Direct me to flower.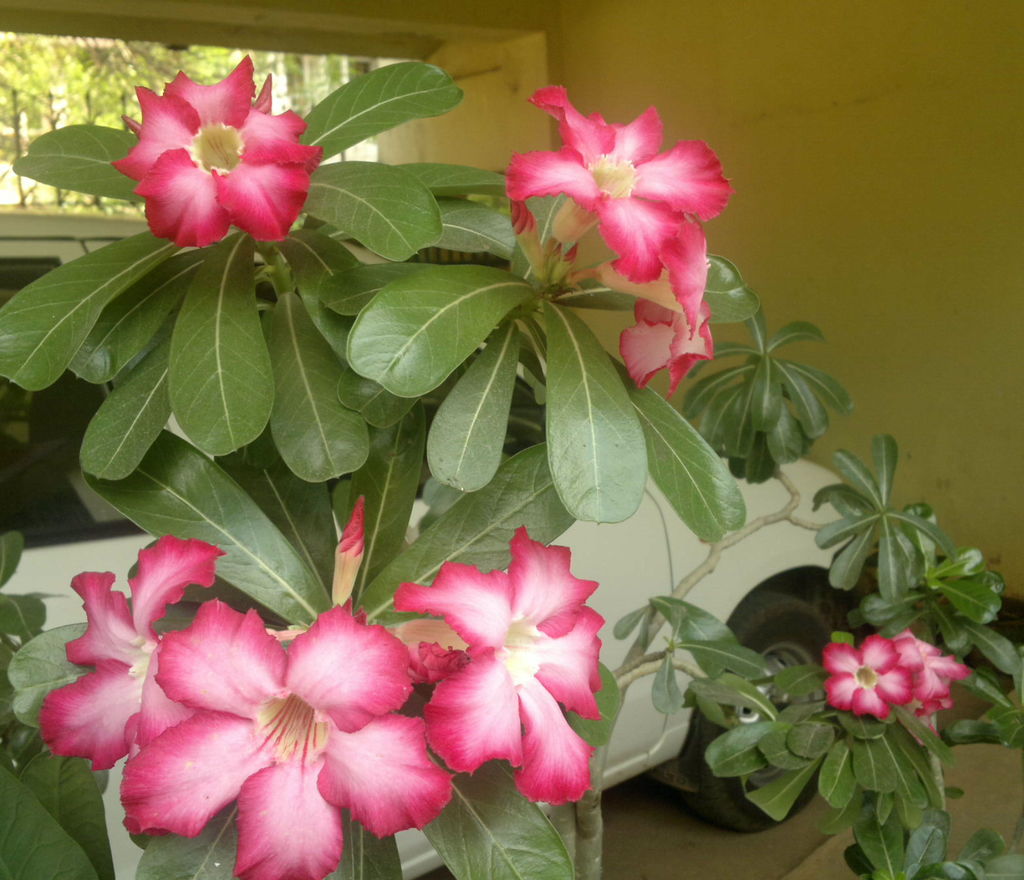
Direction: x1=822, y1=642, x2=905, y2=713.
